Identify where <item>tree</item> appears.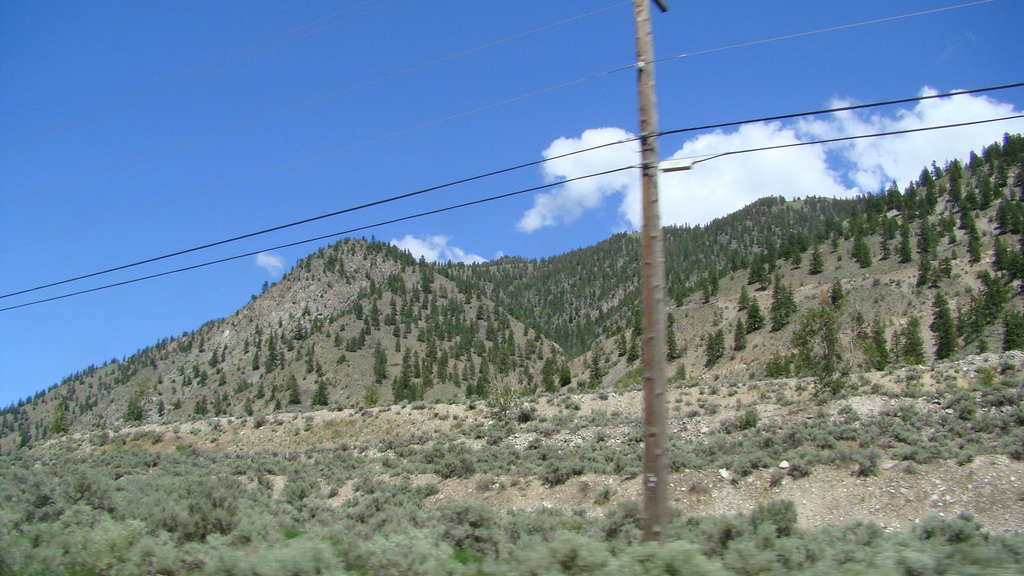
Appears at l=733, t=319, r=746, b=349.
